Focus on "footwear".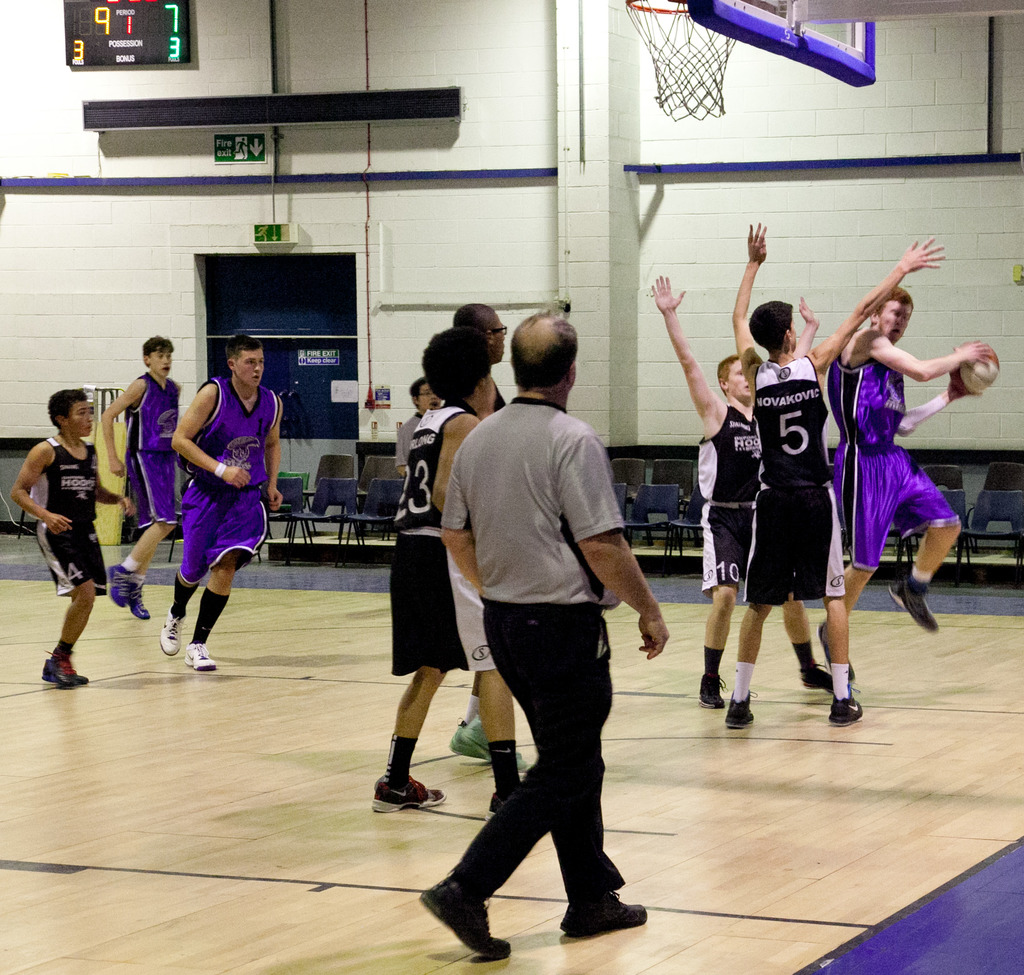
Focused at x1=826, y1=696, x2=868, y2=724.
